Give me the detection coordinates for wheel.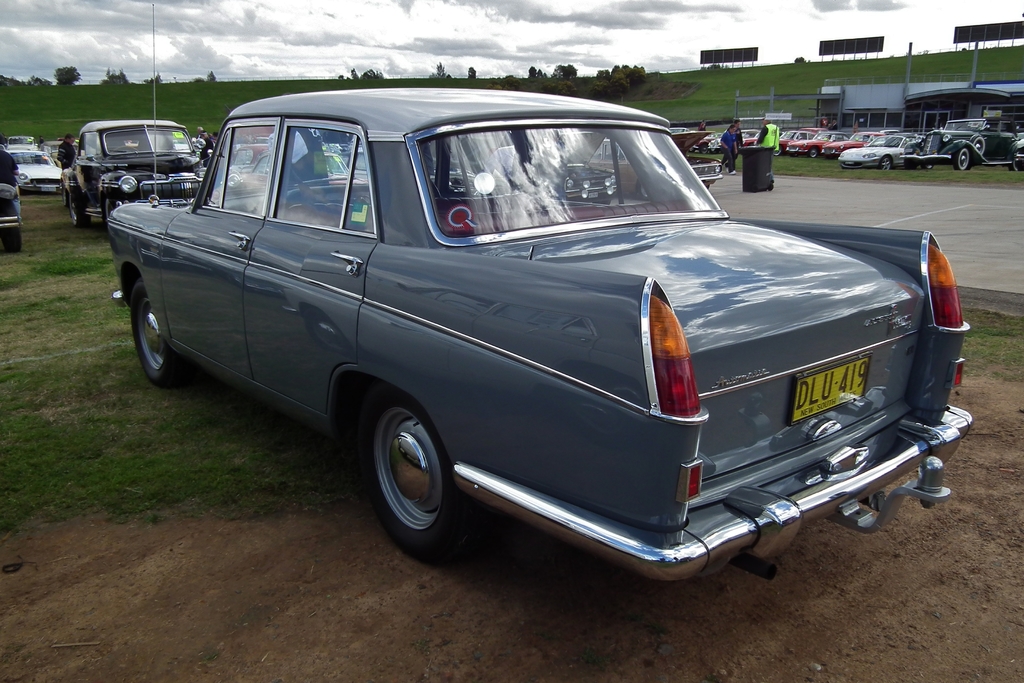
Rect(362, 397, 468, 555).
